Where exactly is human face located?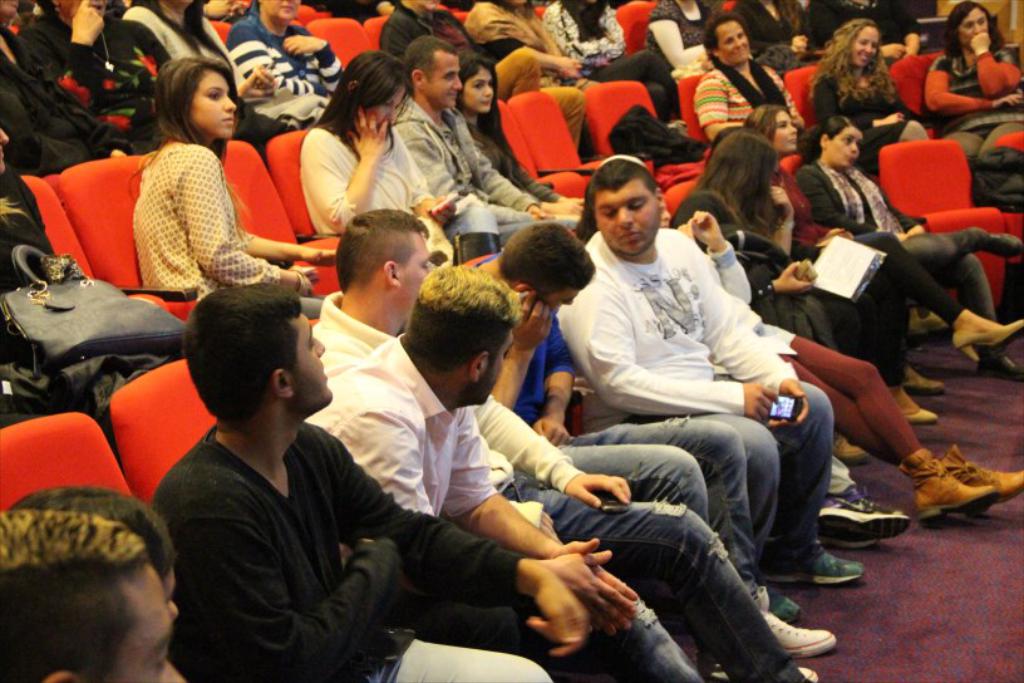
Its bounding box is 596, 183, 663, 252.
